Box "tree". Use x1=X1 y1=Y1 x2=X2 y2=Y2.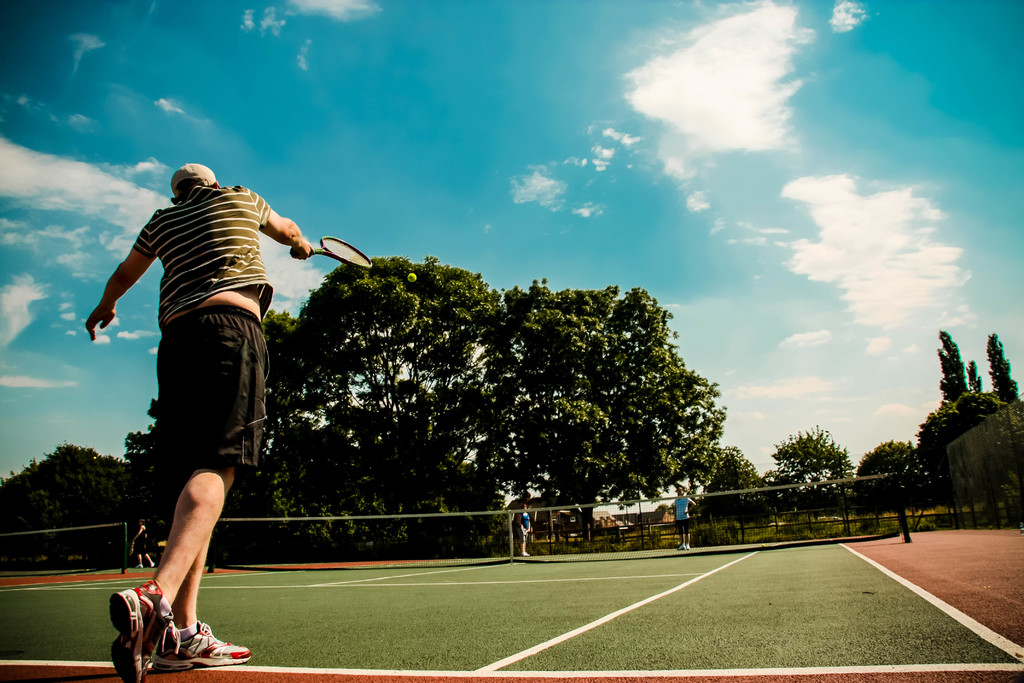
x1=697 y1=439 x2=776 y2=547.
